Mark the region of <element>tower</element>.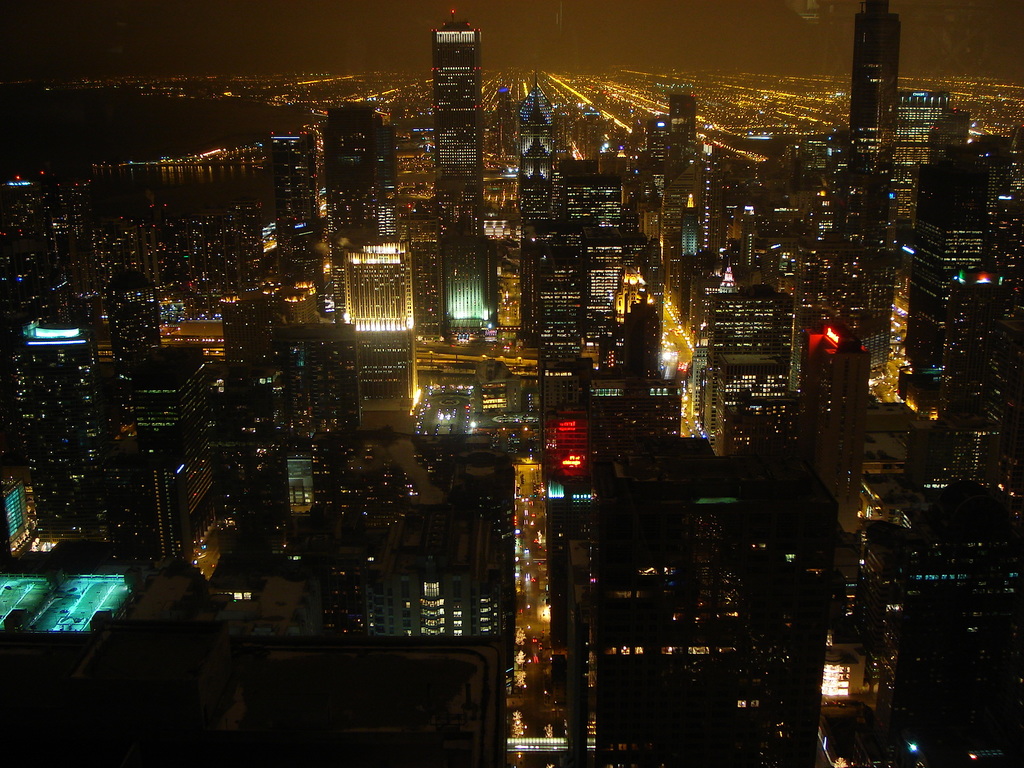
Region: box(516, 129, 559, 323).
